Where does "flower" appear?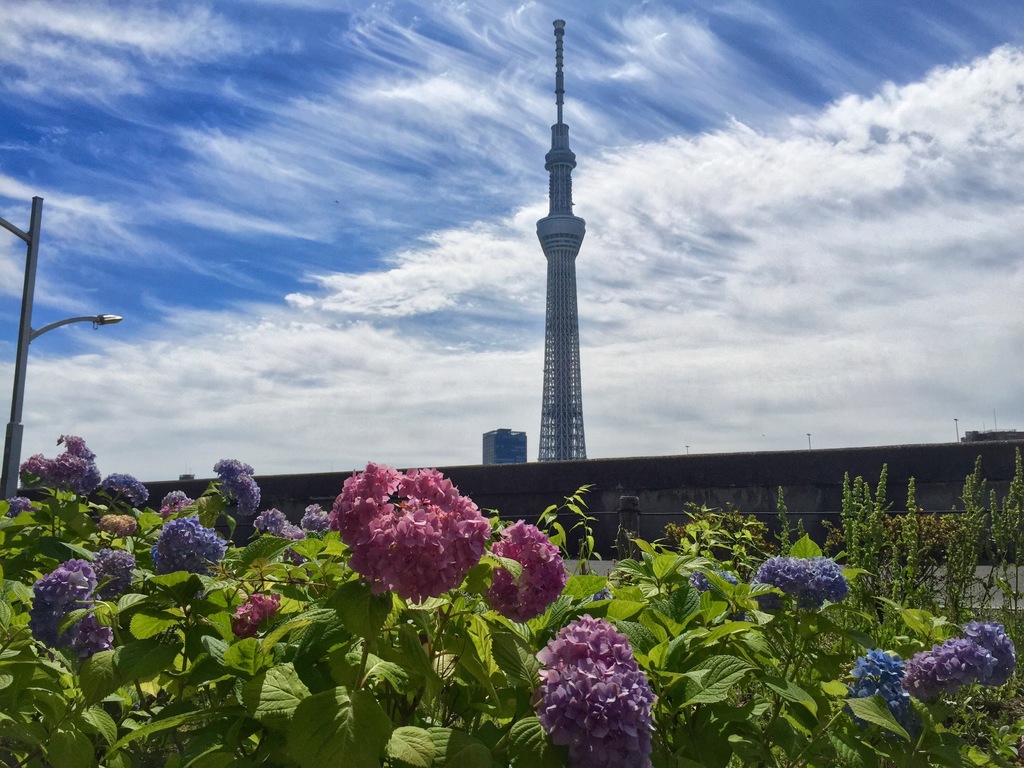
Appears at [x1=28, y1=563, x2=102, y2=645].
